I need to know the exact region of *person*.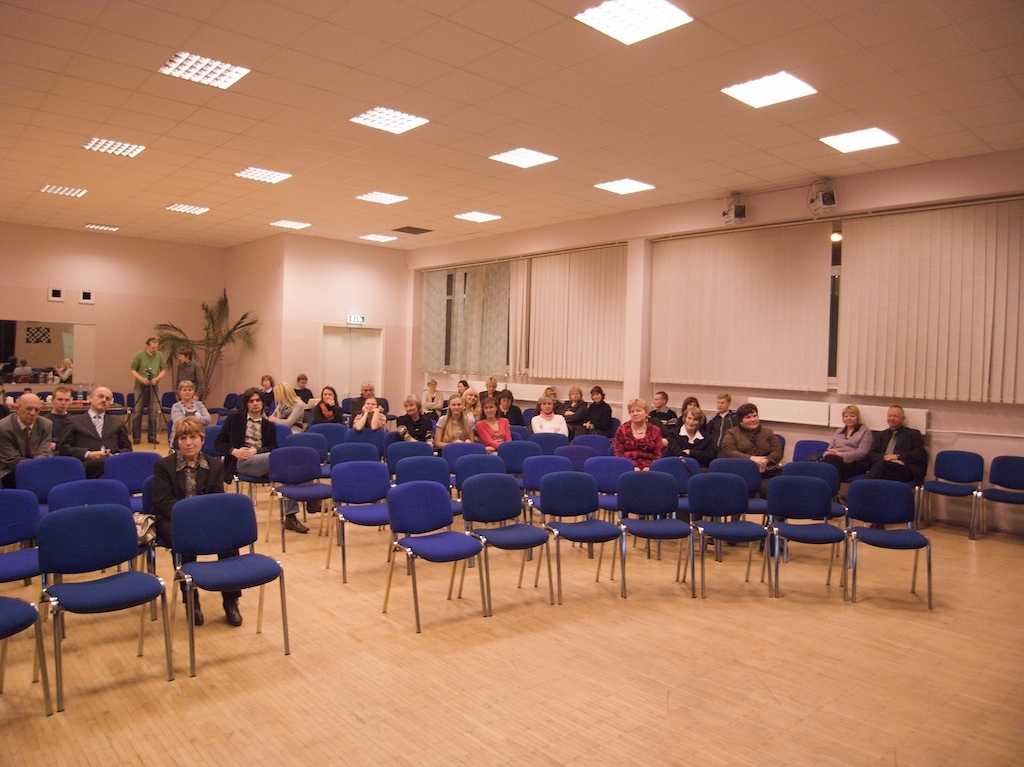
Region: (x1=559, y1=384, x2=591, y2=421).
